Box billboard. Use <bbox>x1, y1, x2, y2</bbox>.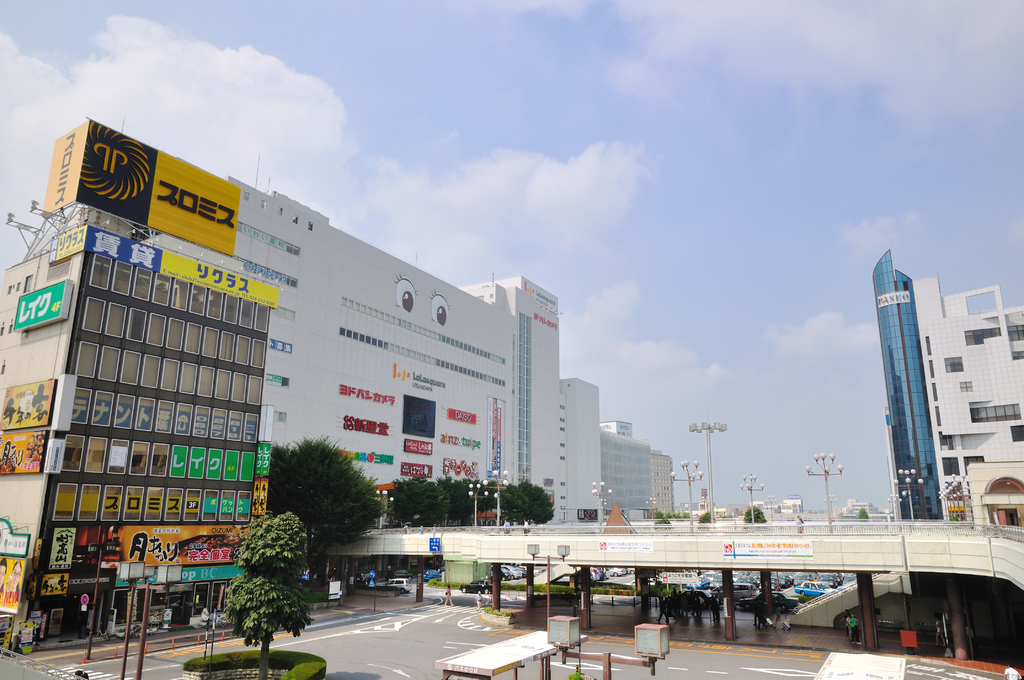
<bbox>49, 525, 74, 567</bbox>.
